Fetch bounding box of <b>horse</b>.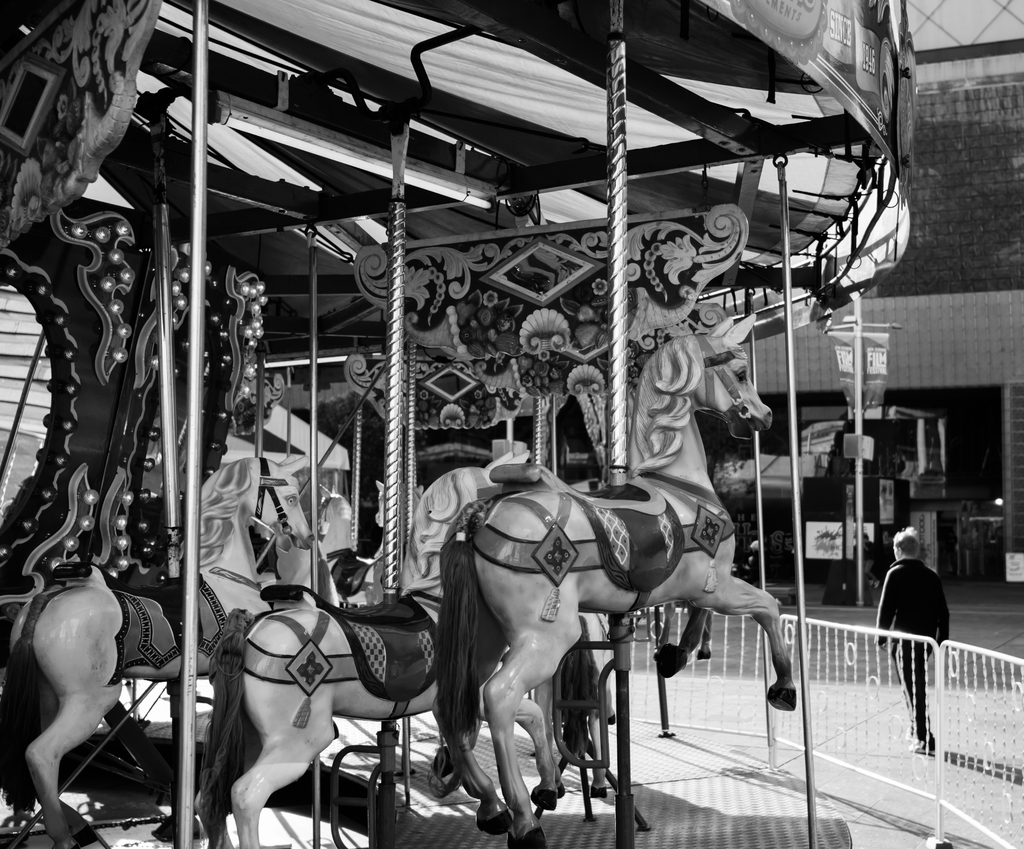
Bbox: {"left": 432, "top": 310, "right": 803, "bottom": 848}.
